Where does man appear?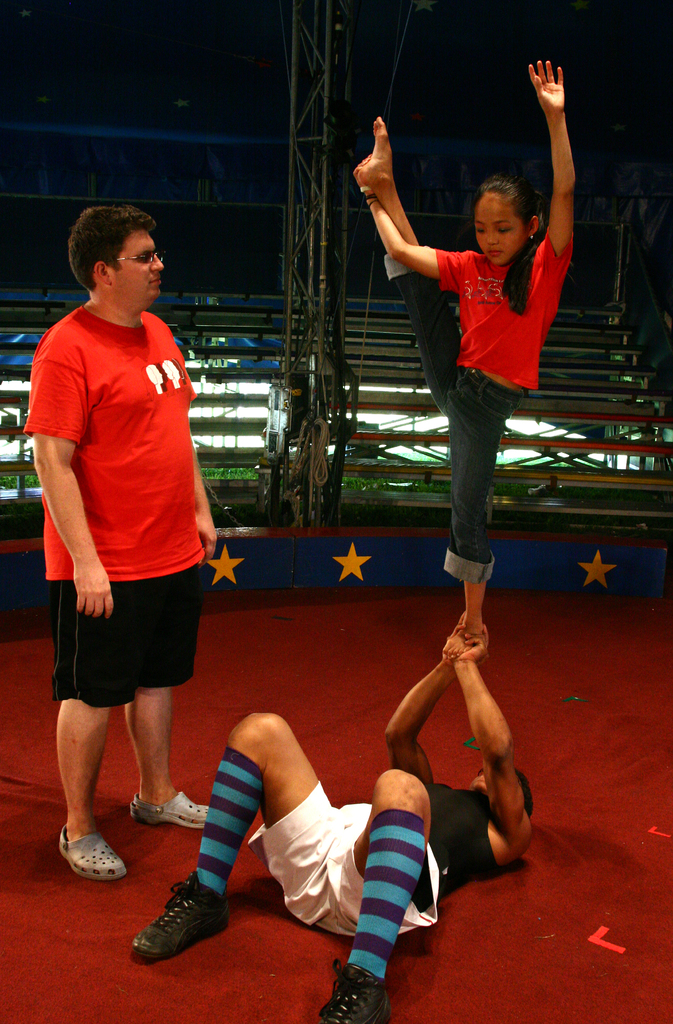
Appears at Rect(26, 204, 220, 879).
